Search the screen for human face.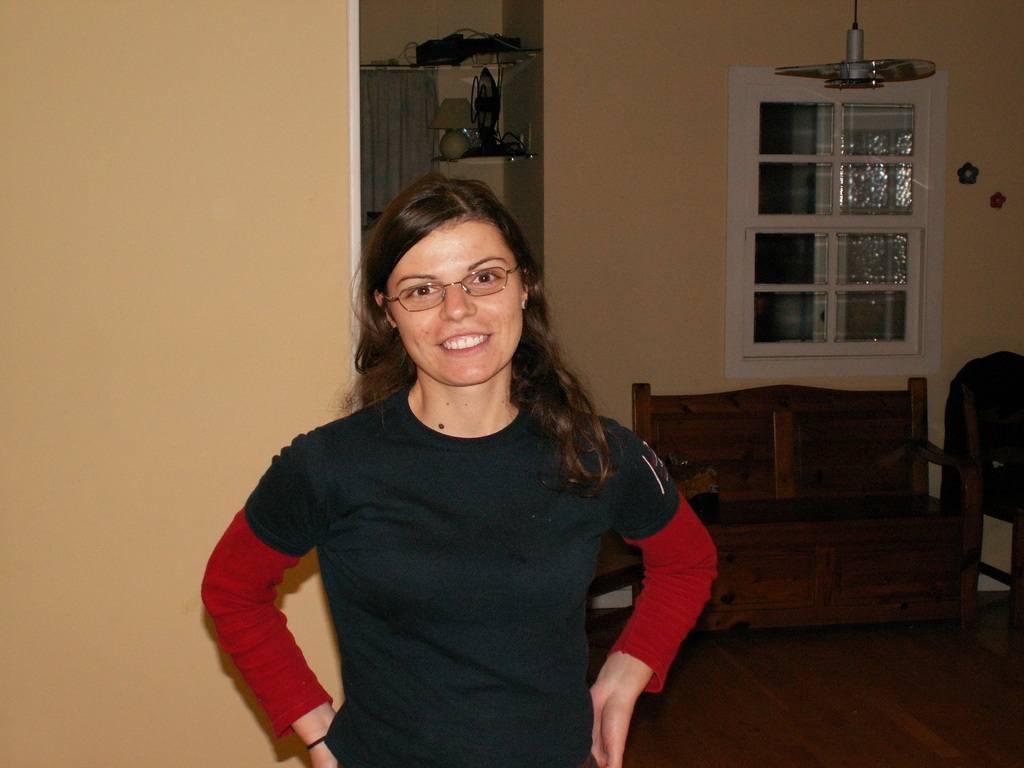
Found at <box>395,221,524,390</box>.
